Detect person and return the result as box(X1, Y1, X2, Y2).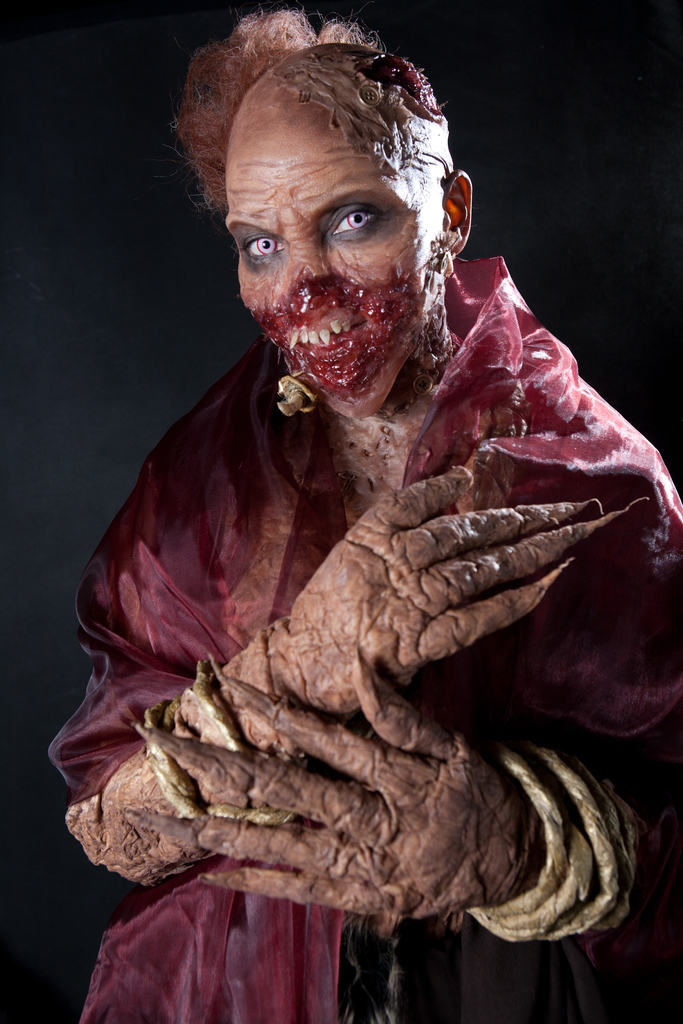
box(54, 66, 663, 977).
